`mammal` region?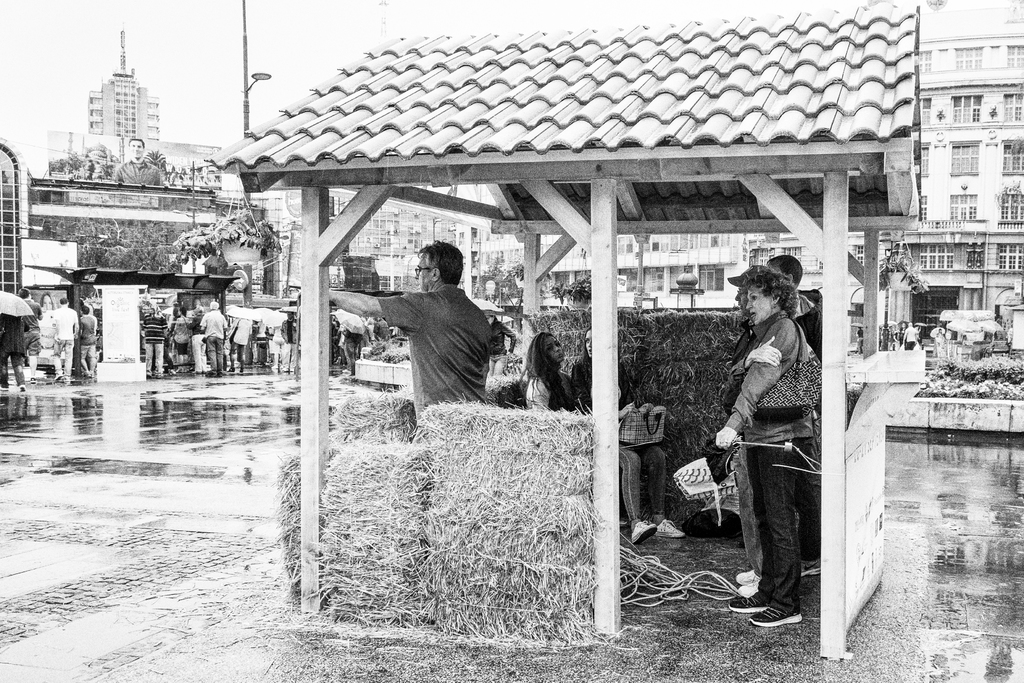
{"x1": 879, "y1": 320, "x2": 890, "y2": 350}
